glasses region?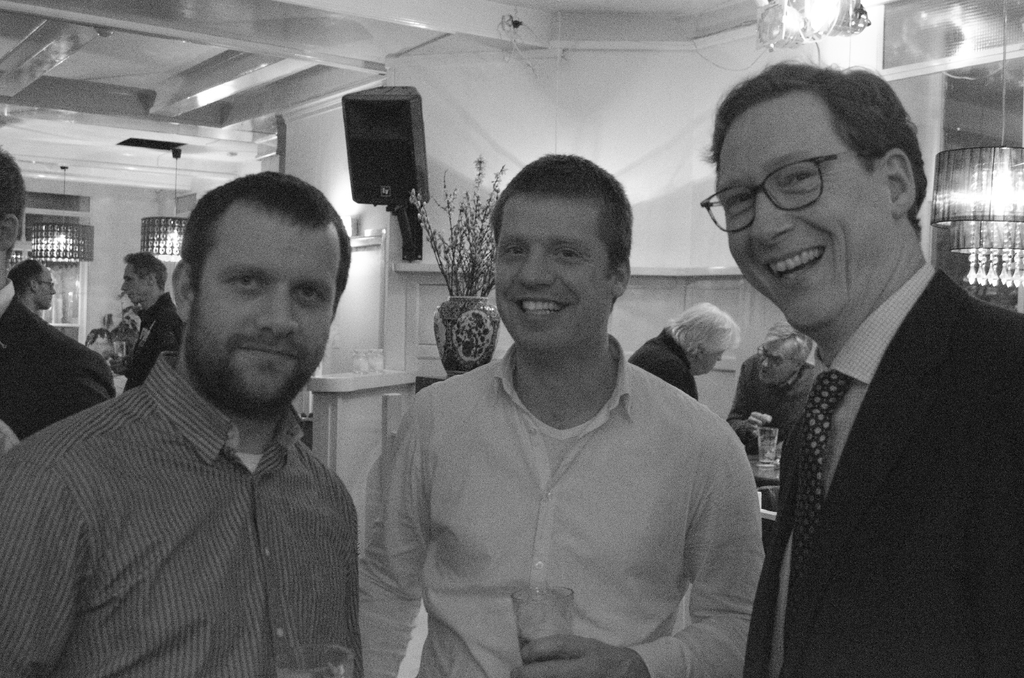
<box>36,278,53,284</box>
